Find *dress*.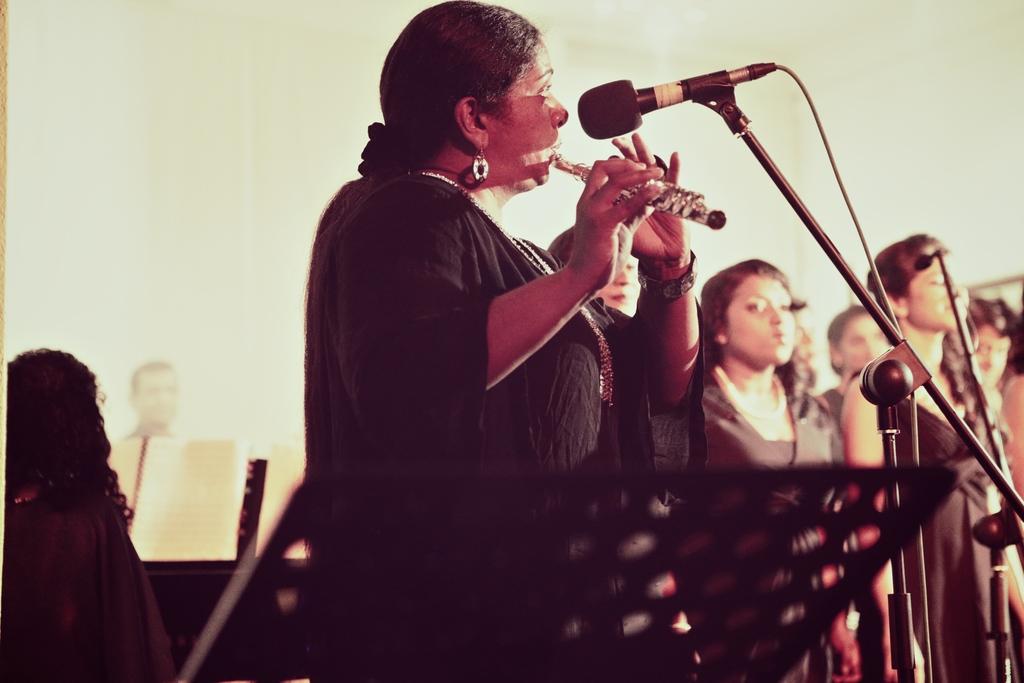
locate(666, 370, 830, 682).
